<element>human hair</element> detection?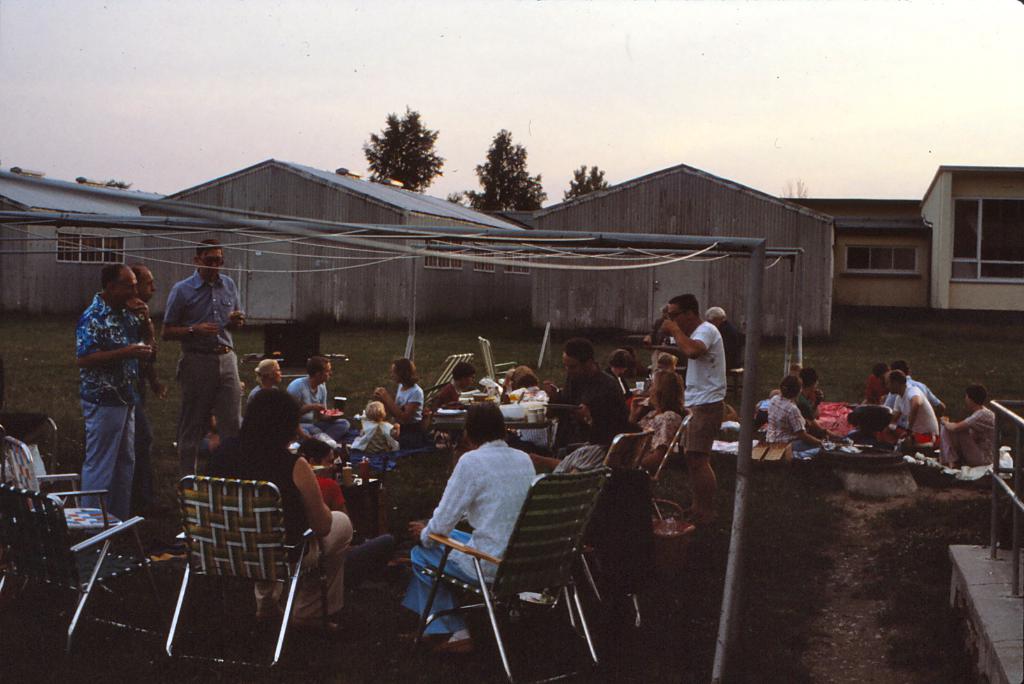
box(778, 374, 803, 399)
